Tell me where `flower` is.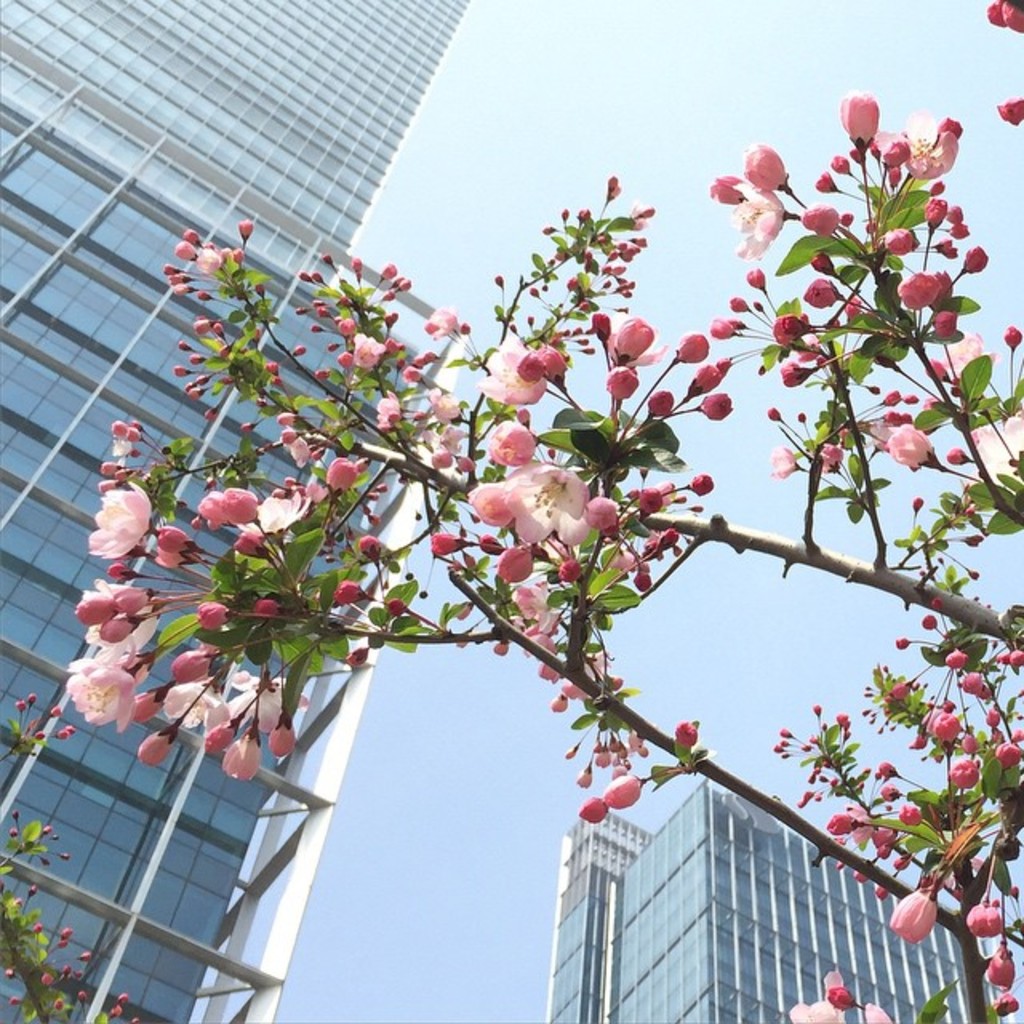
`flower` is at rect(189, 240, 214, 280).
